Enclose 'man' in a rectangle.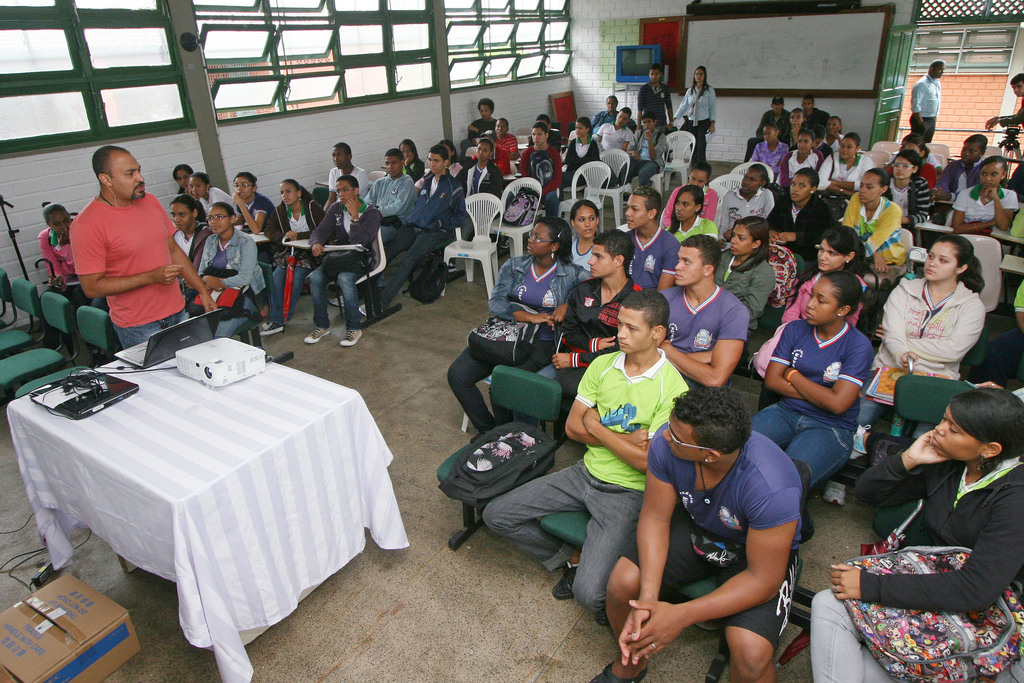
bbox=(321, 140, 371, 206).
